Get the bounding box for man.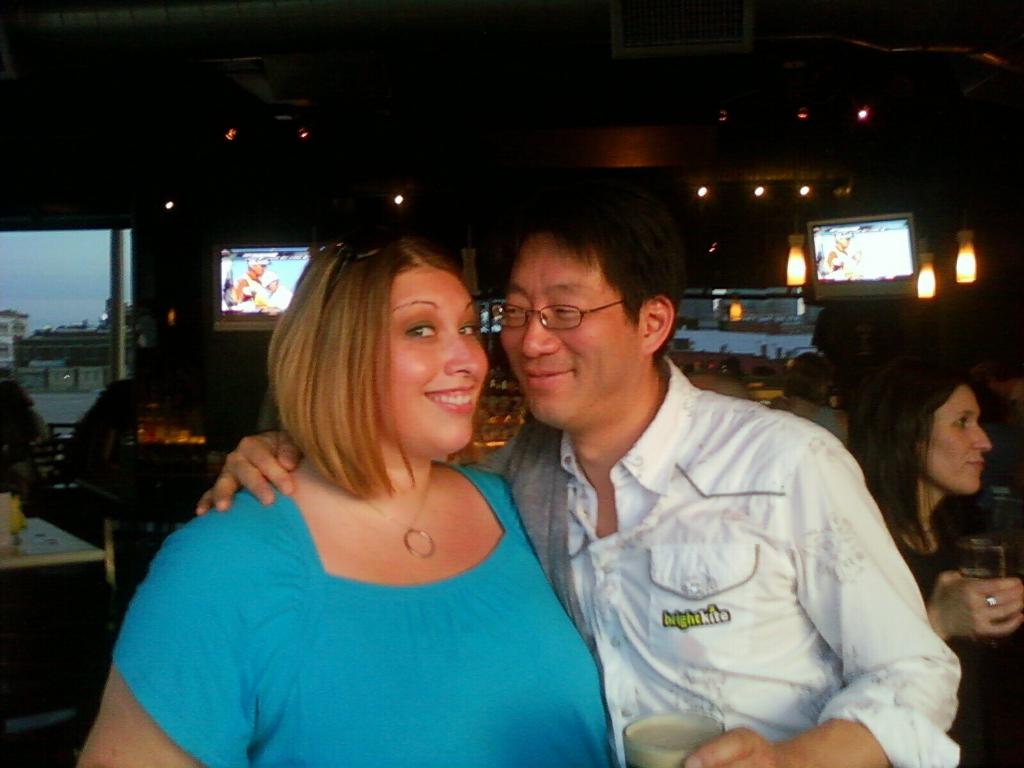
pyautogui.locateOnScreen(191, 184, 961, 767).
